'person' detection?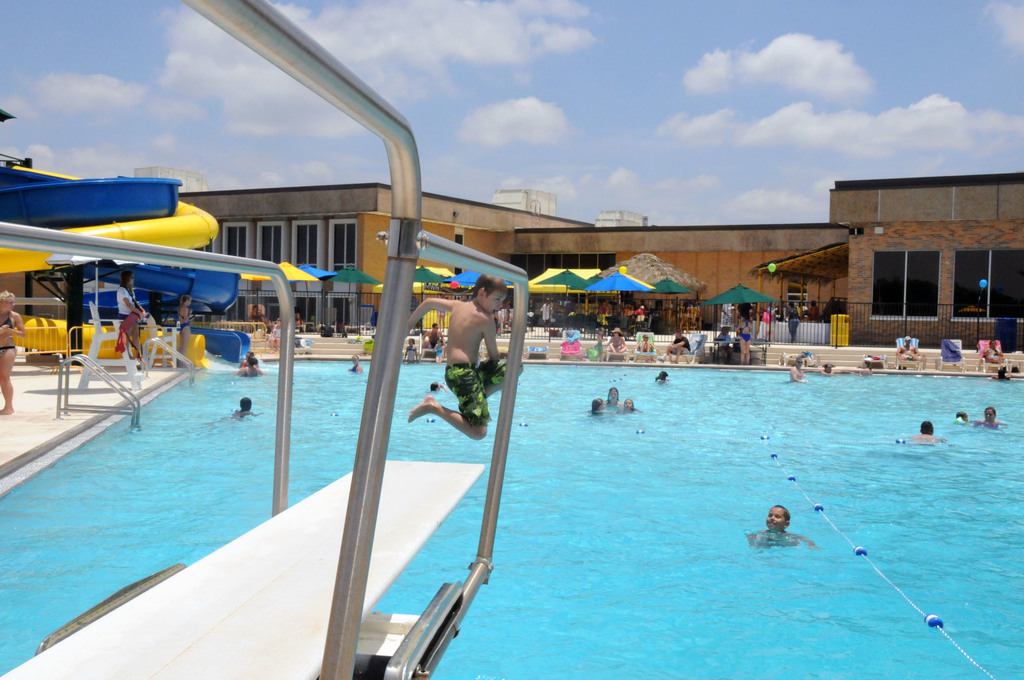
115:270:145:368
